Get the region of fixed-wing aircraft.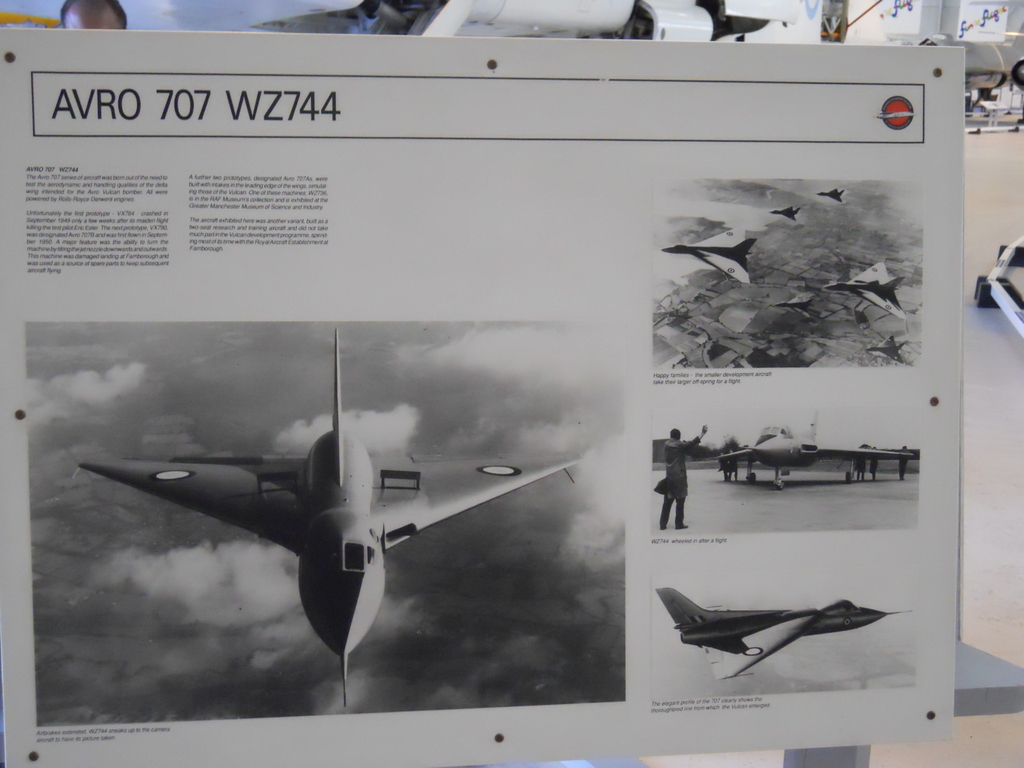
l=815, t=187, r=845, b=202.
